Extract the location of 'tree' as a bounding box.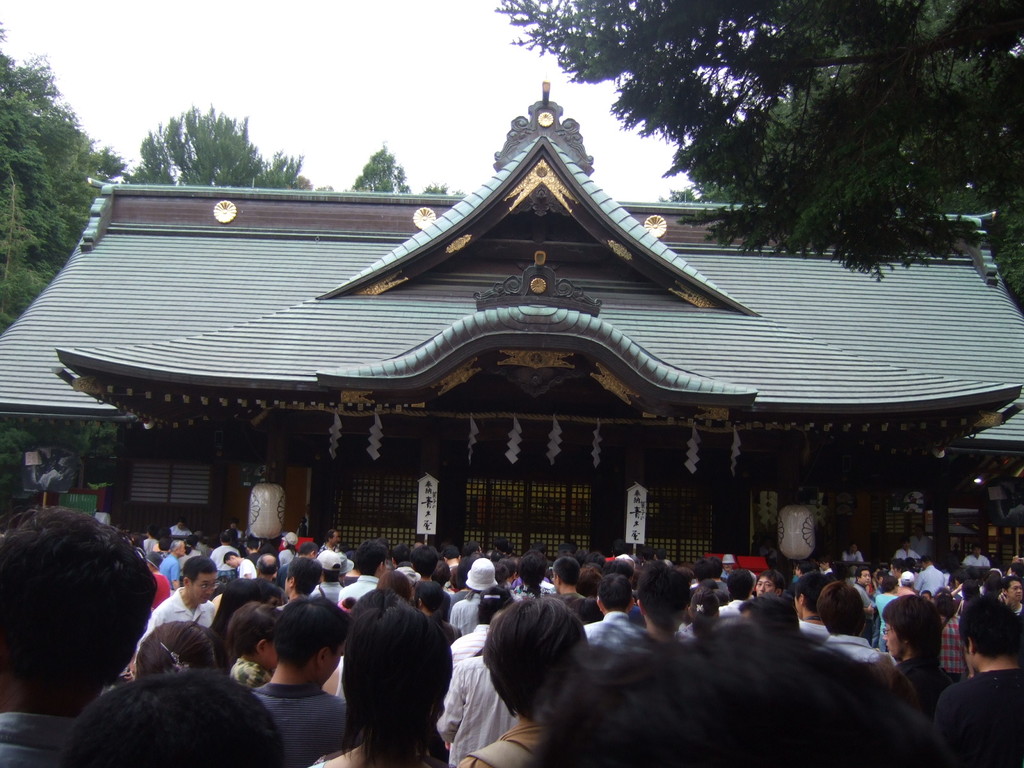
123,105,319,191.
